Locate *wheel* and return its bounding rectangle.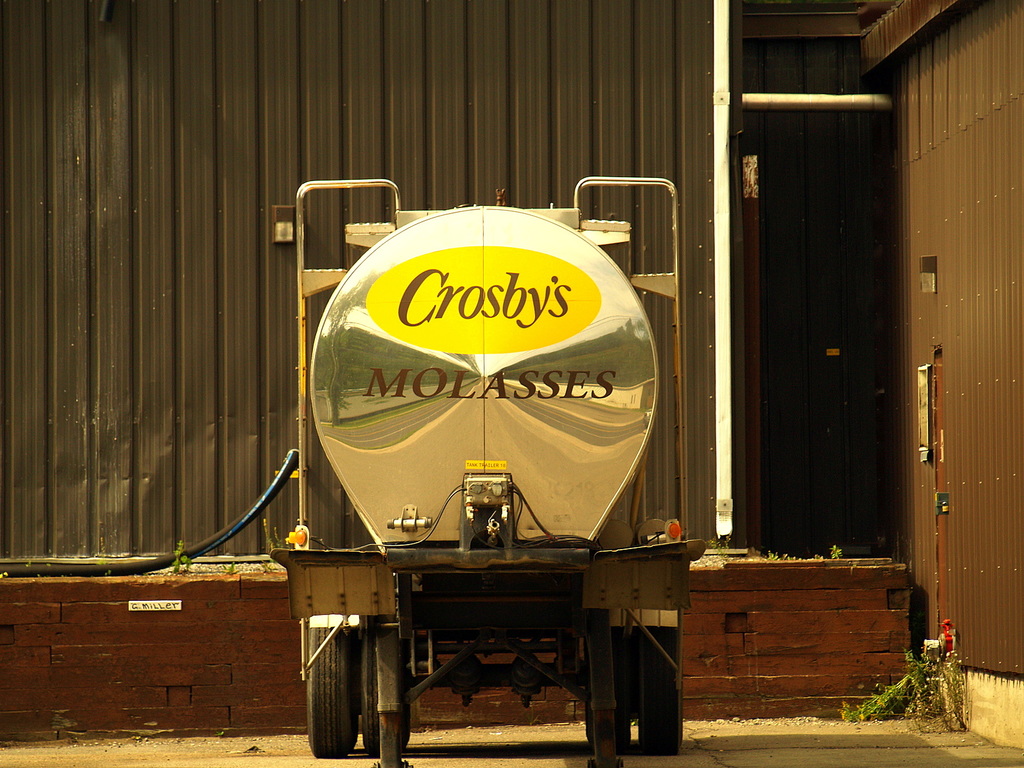
bbox=(353, 621, 412, 754).
